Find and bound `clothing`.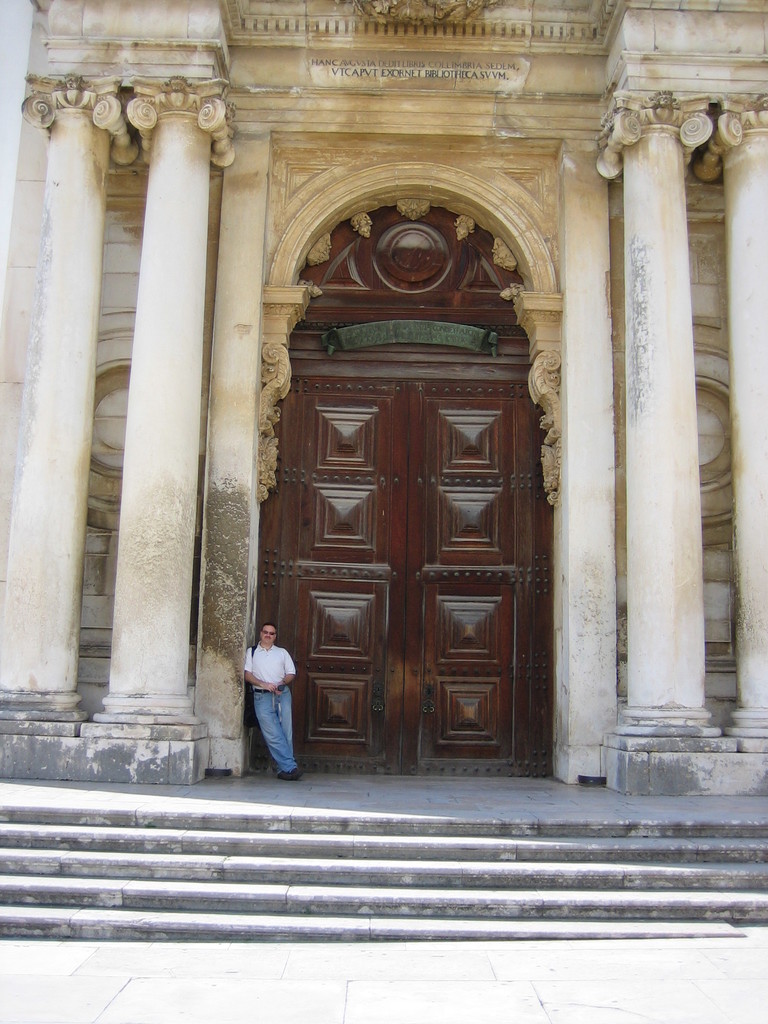
Bound: (234,609,305,772).
